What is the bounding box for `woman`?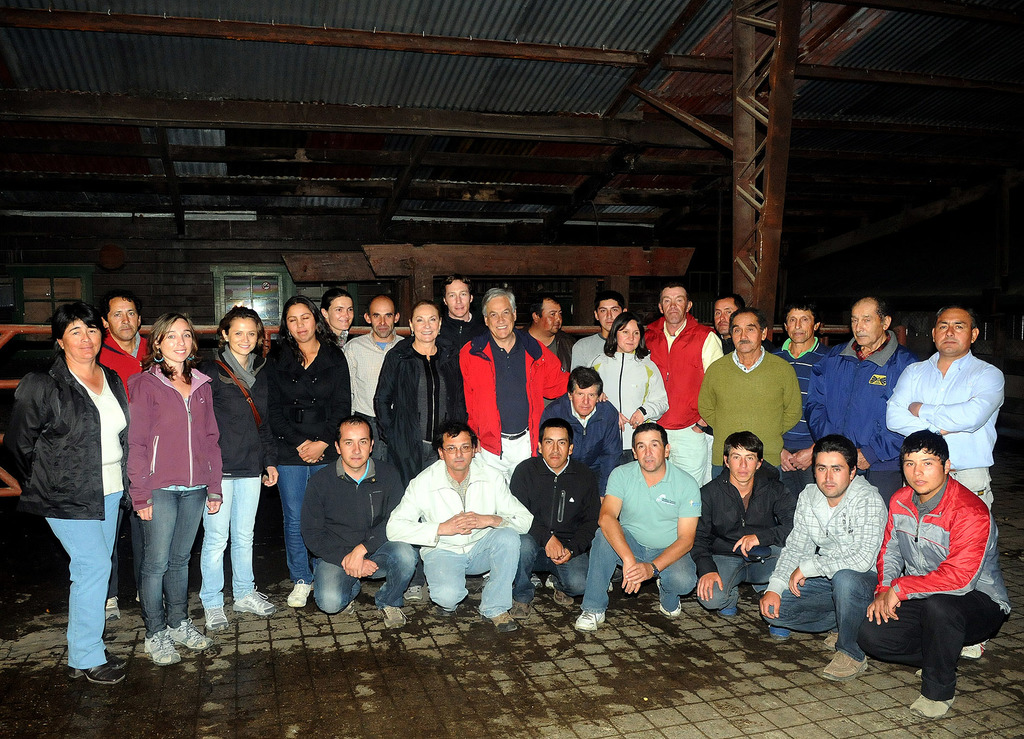
x1=11, y1=286, x2=136, y2=683.
